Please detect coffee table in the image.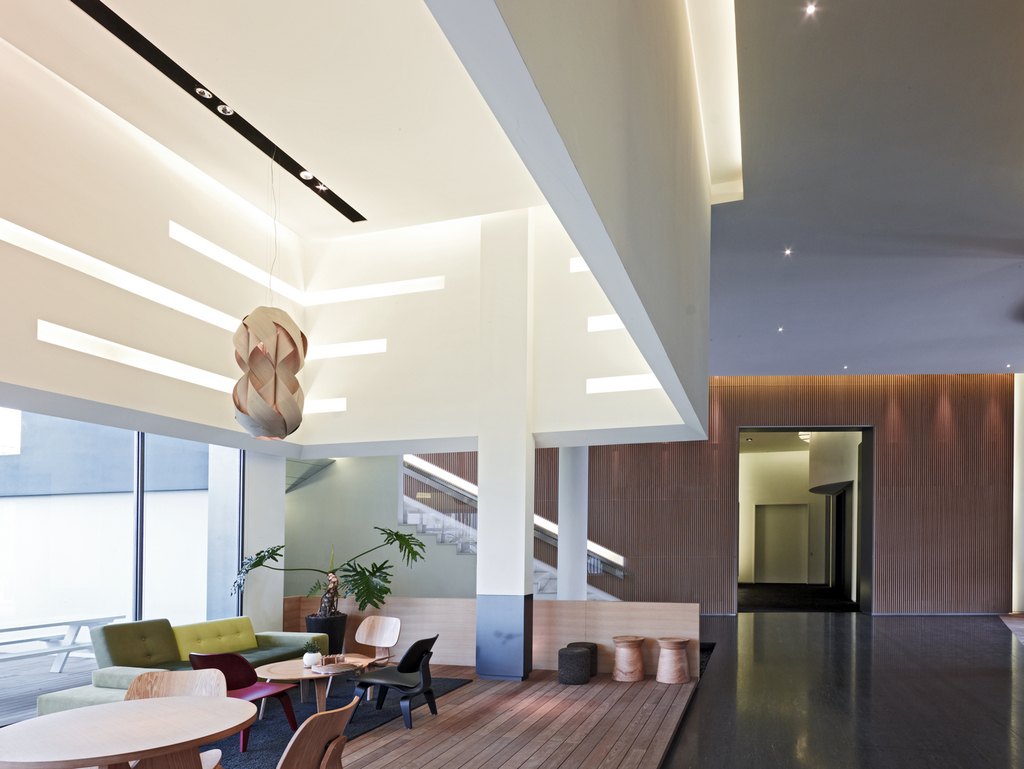
239:638:332:734.
